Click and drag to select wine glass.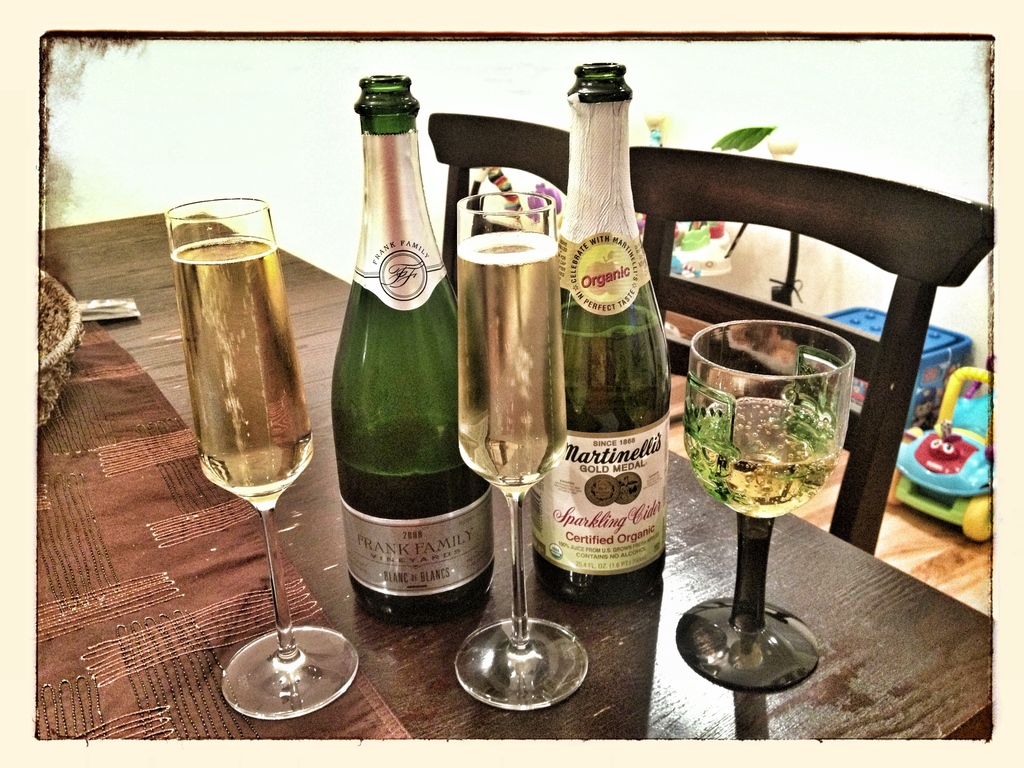
Selection: crop(454, 194, 586, 712).
